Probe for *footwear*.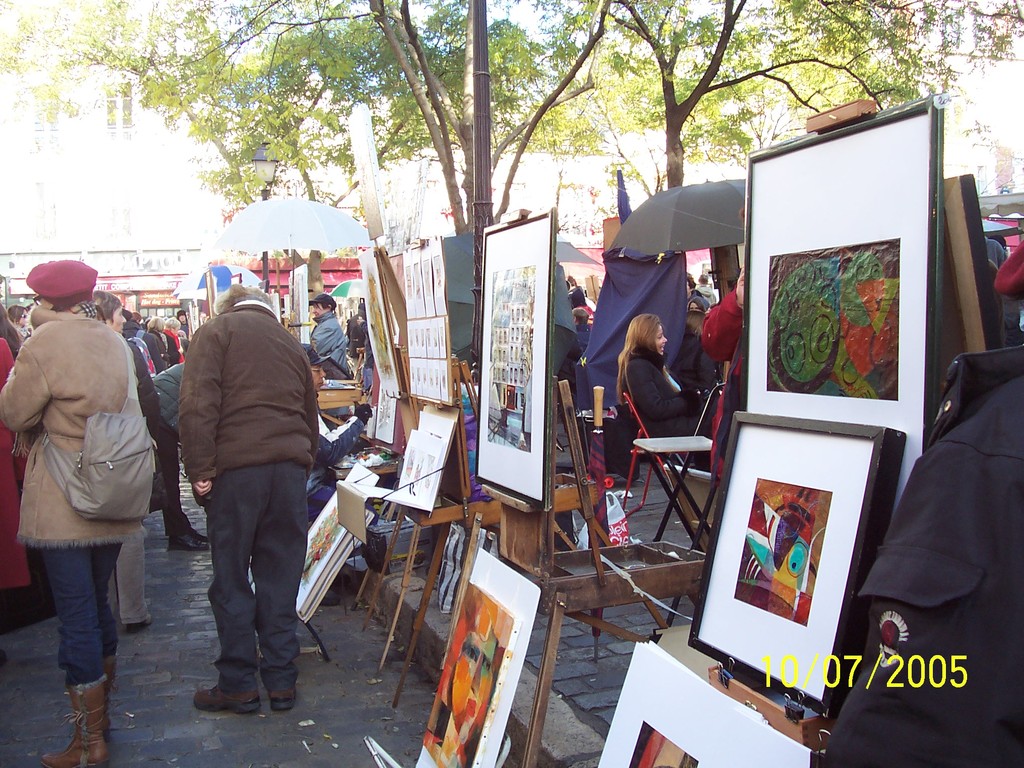
Probe result: [x1=164, y1=528, x2=208, y2=550].
